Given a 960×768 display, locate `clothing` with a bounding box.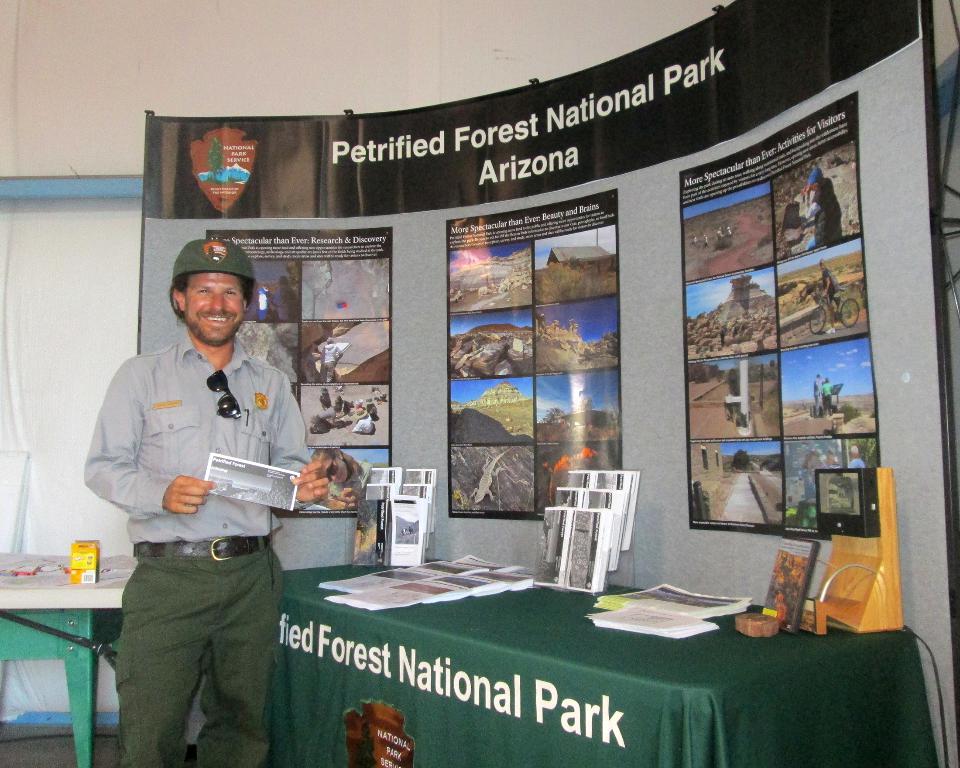
Located: l=89, t=237, r=324, b=735.
